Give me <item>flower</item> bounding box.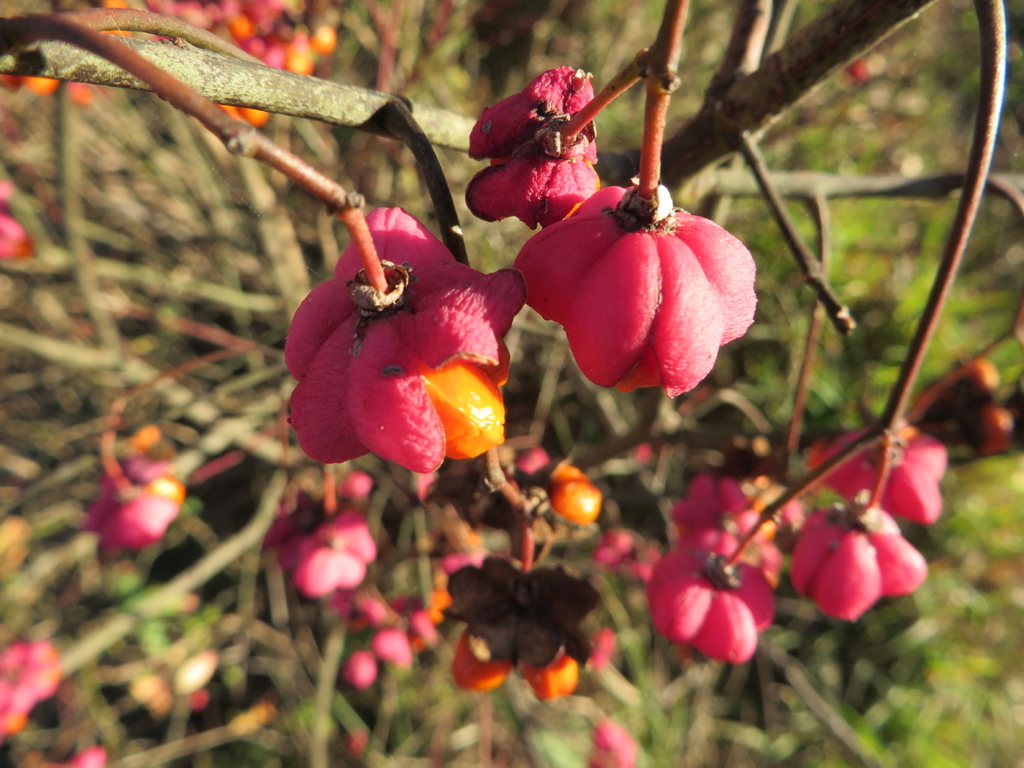
detection(790, 495, 921, 614).
